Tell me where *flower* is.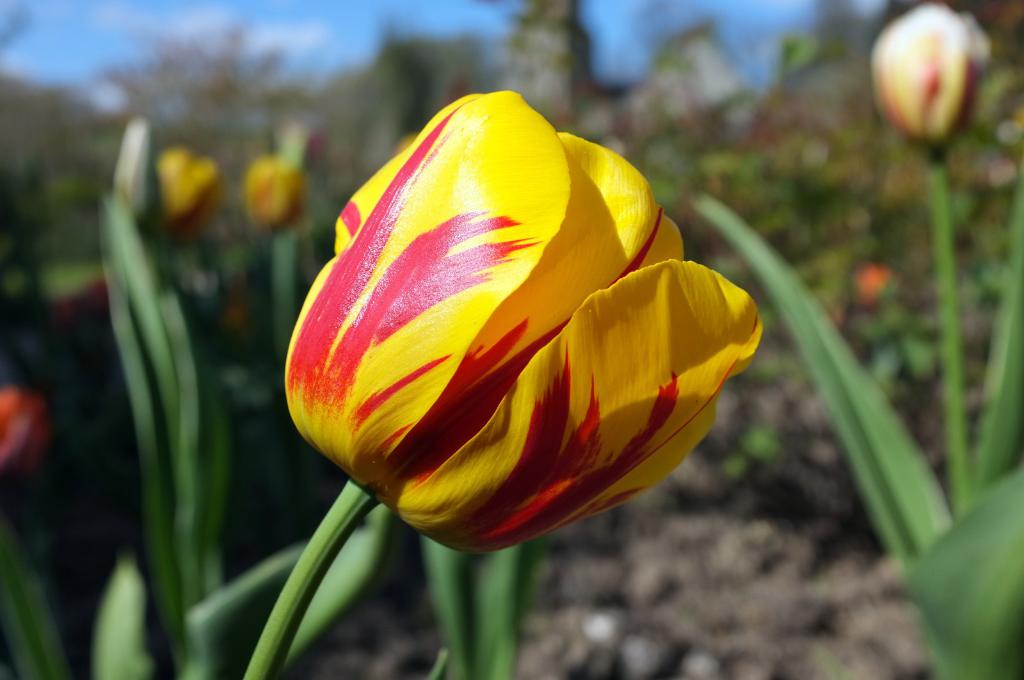
*flower* is at [x1=282, y1=88, x2=767, y2=556].
